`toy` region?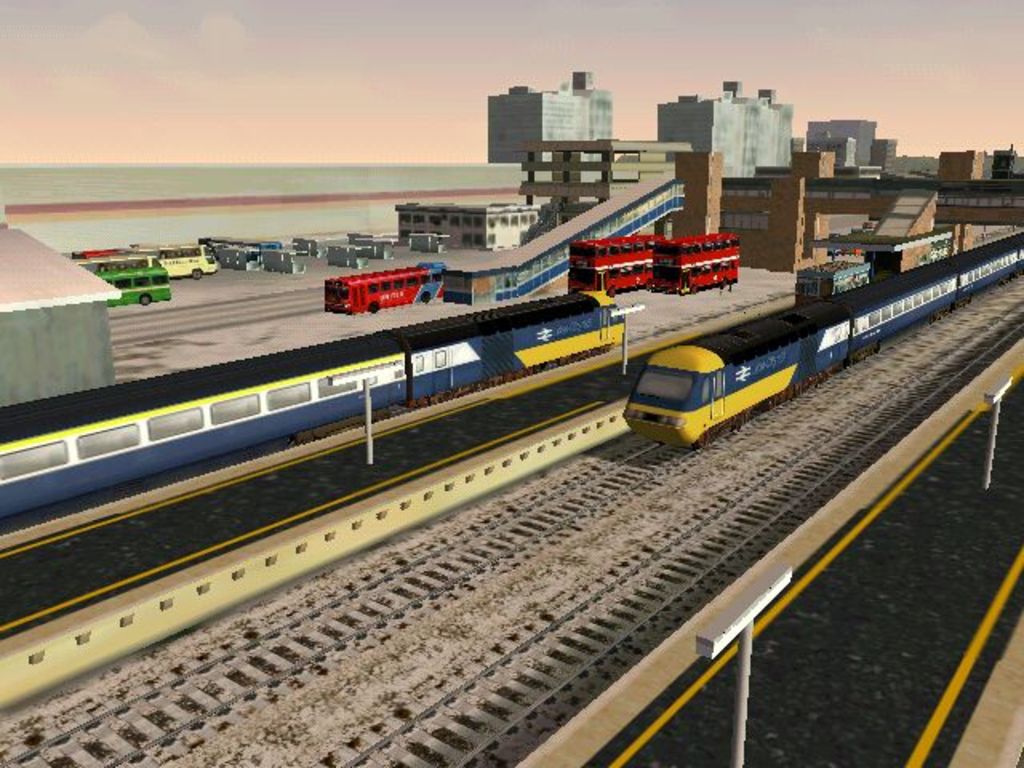
[x1=566, y1=235, x2=662, y2=299]
